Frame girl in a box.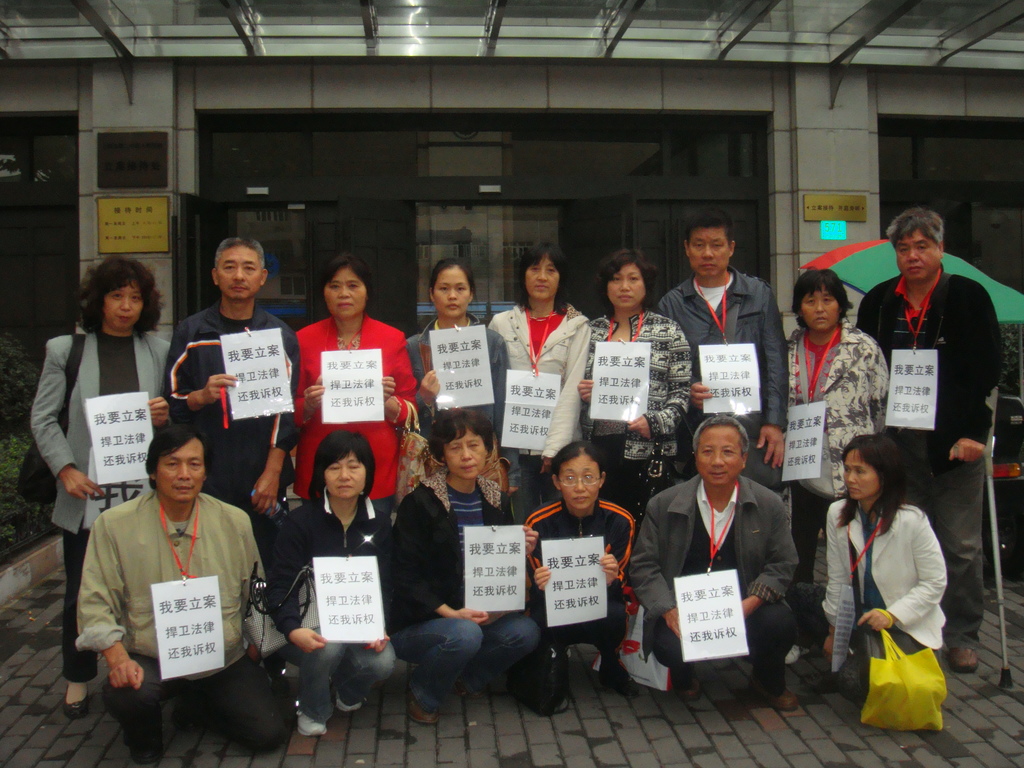
(815, 427, 941, 707).
